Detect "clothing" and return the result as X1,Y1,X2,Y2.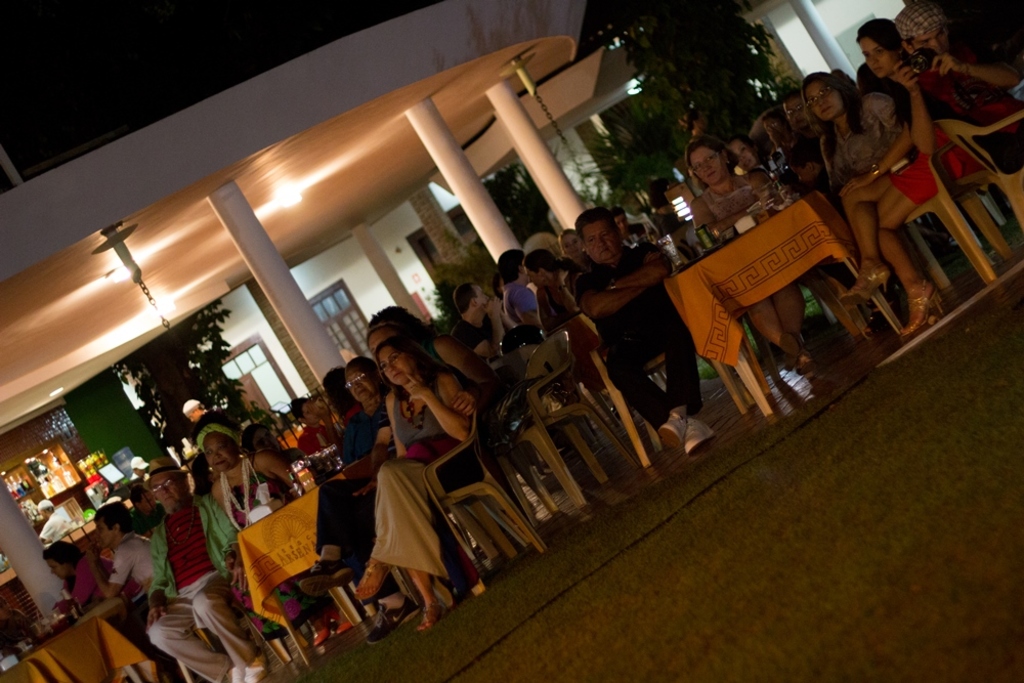
627,222,654,238.
